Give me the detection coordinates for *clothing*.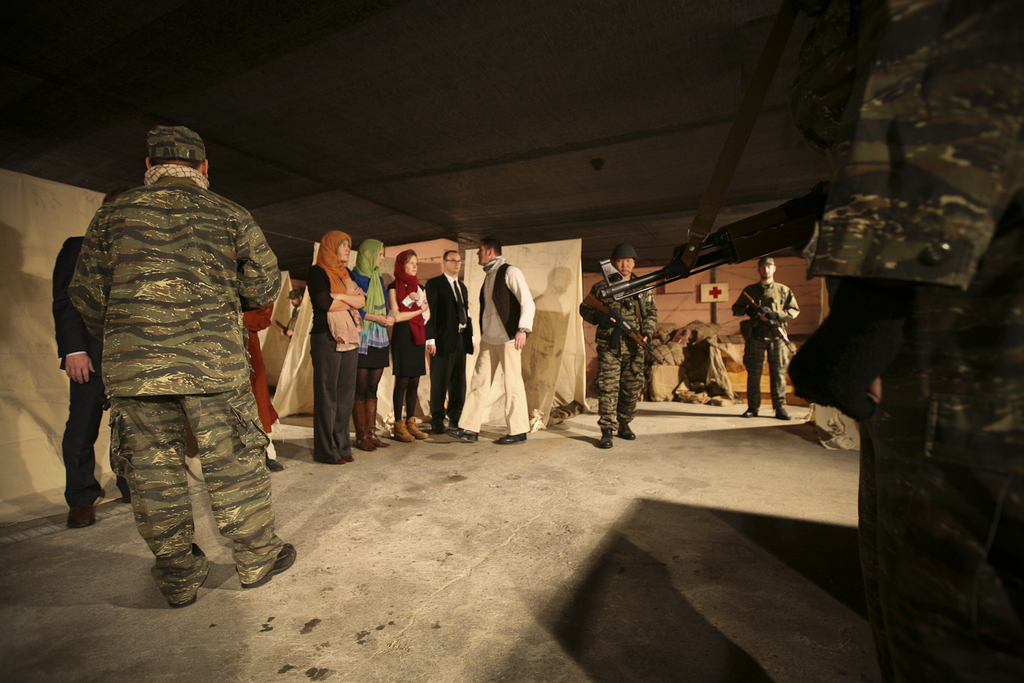
424 270 470 426.
